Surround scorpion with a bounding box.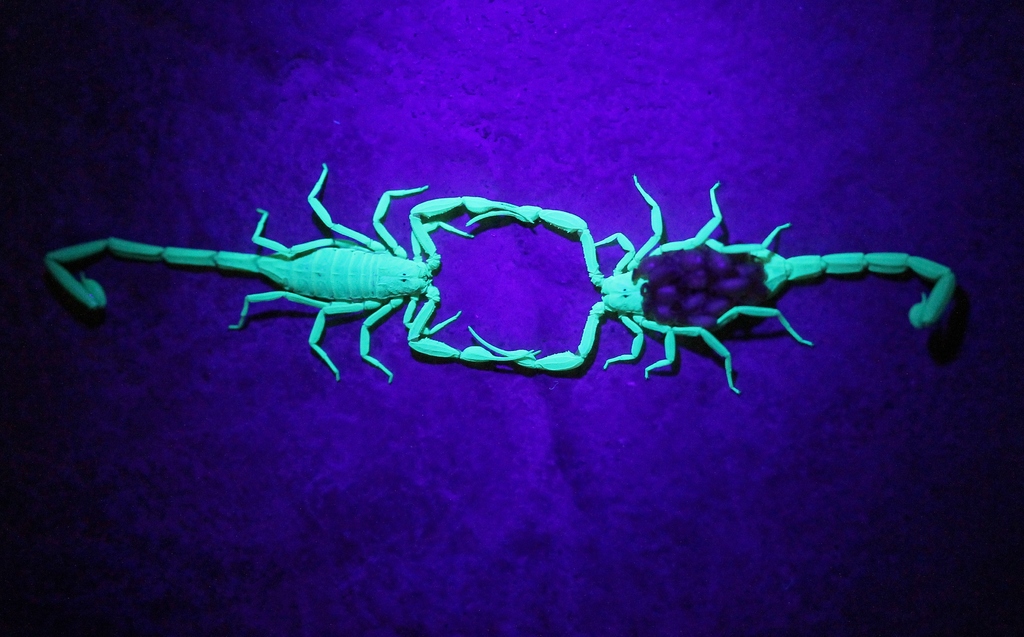
bbox=(44, 157, 532, 386).
